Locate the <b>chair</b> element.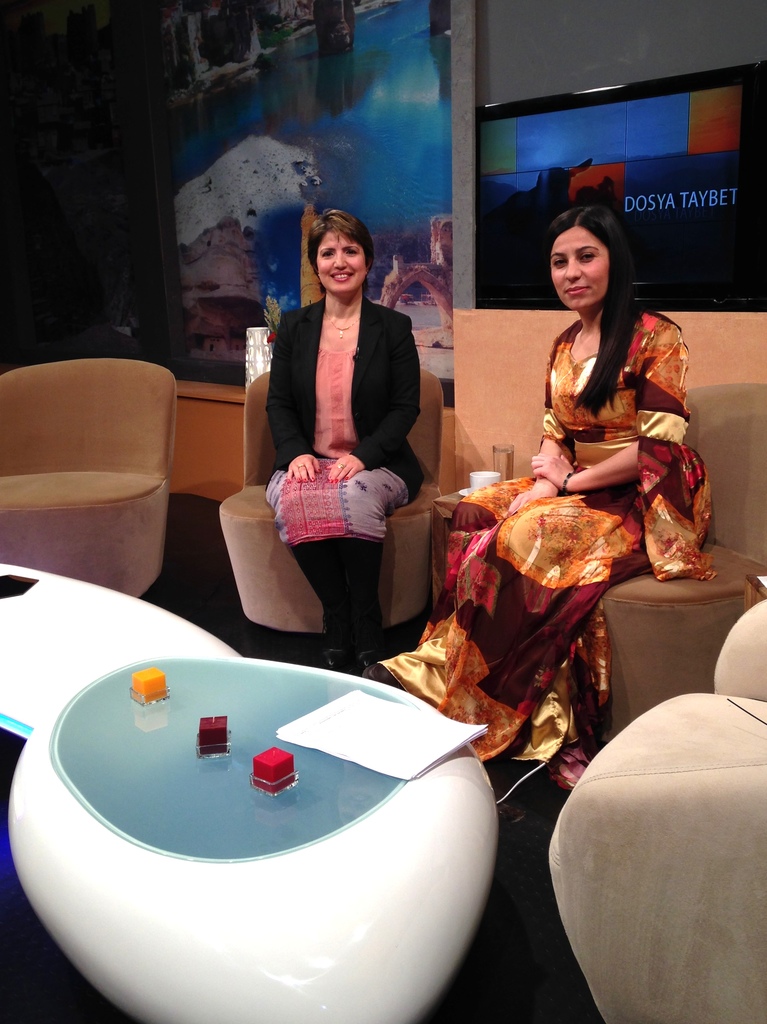
Element bbox: l=219, t=364, r=446, b=638.
